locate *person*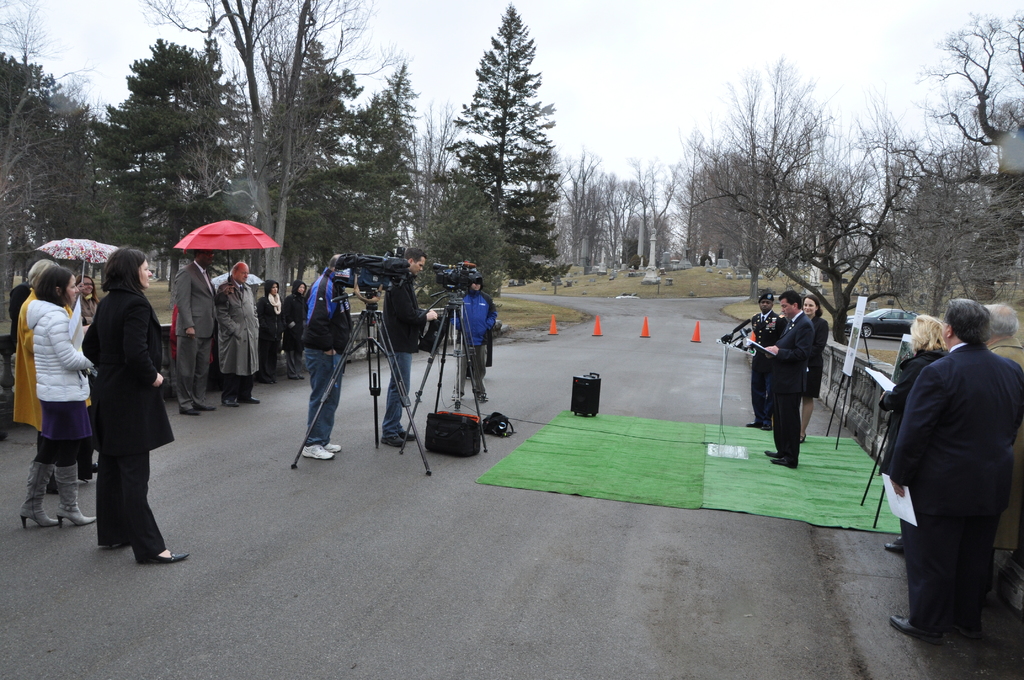
294 250 356 460
